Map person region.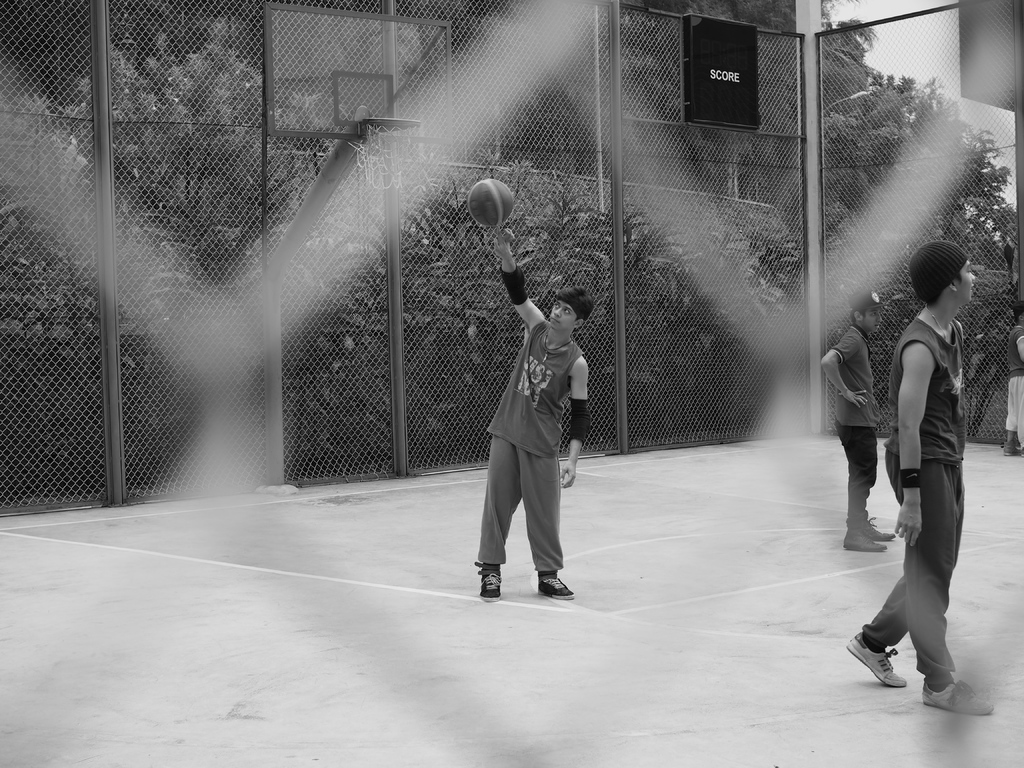
Mapped to x1=479 y1=230 x2=596 y2=598.
